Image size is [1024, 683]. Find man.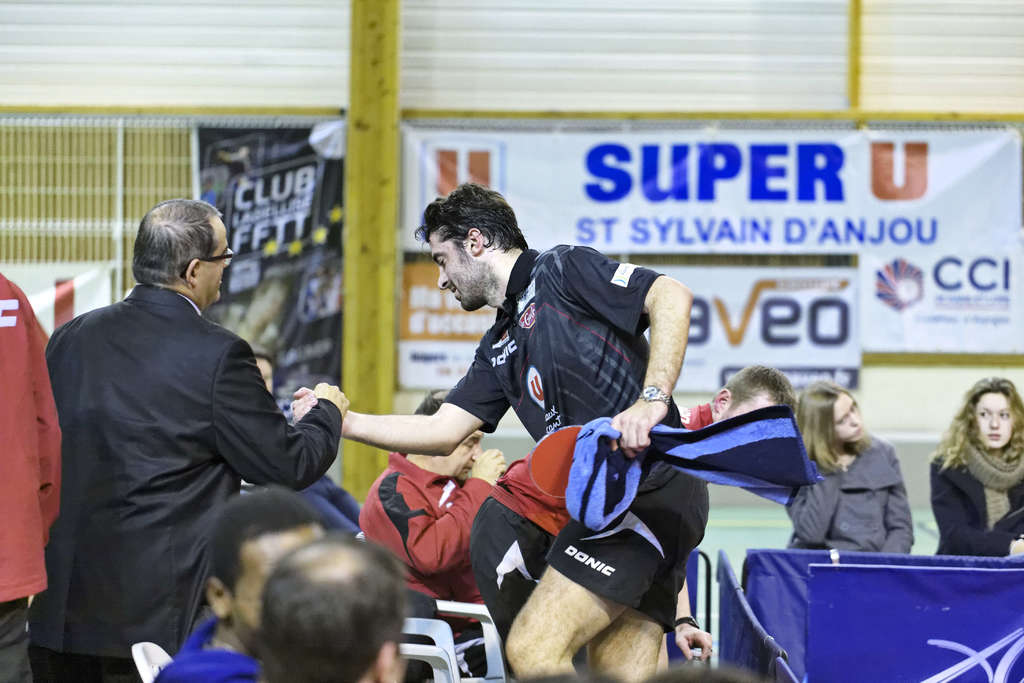
{"x1": 240, "y1": 538, "x2": 412, "y2": 682}.
